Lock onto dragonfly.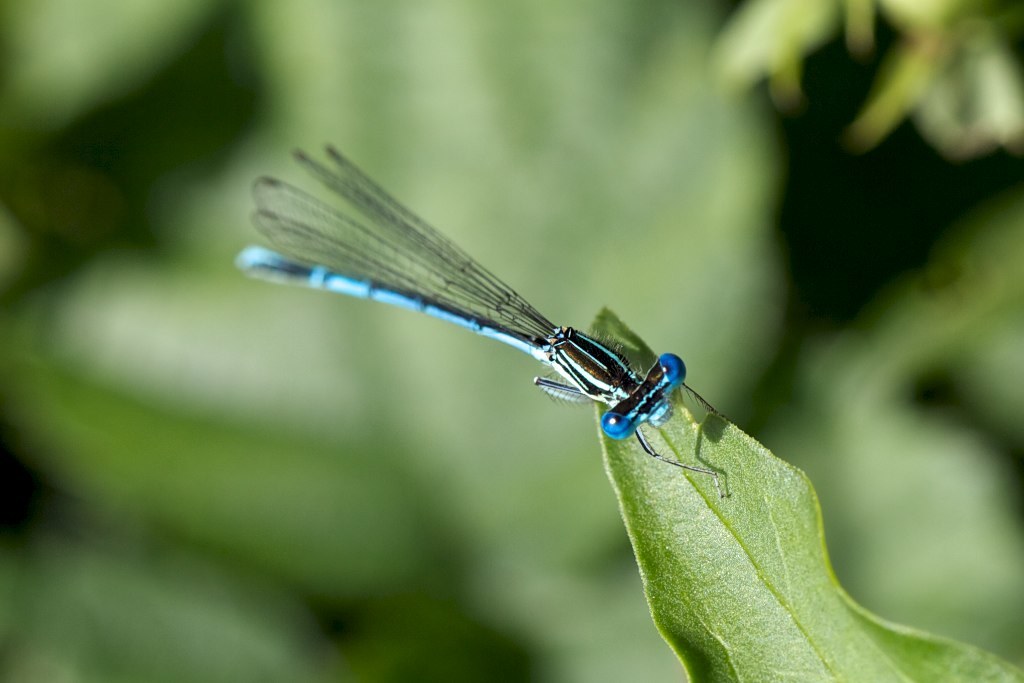
Locked: {"x1": 238, "y1": 142, "x2": 730, "y2": 505}.
